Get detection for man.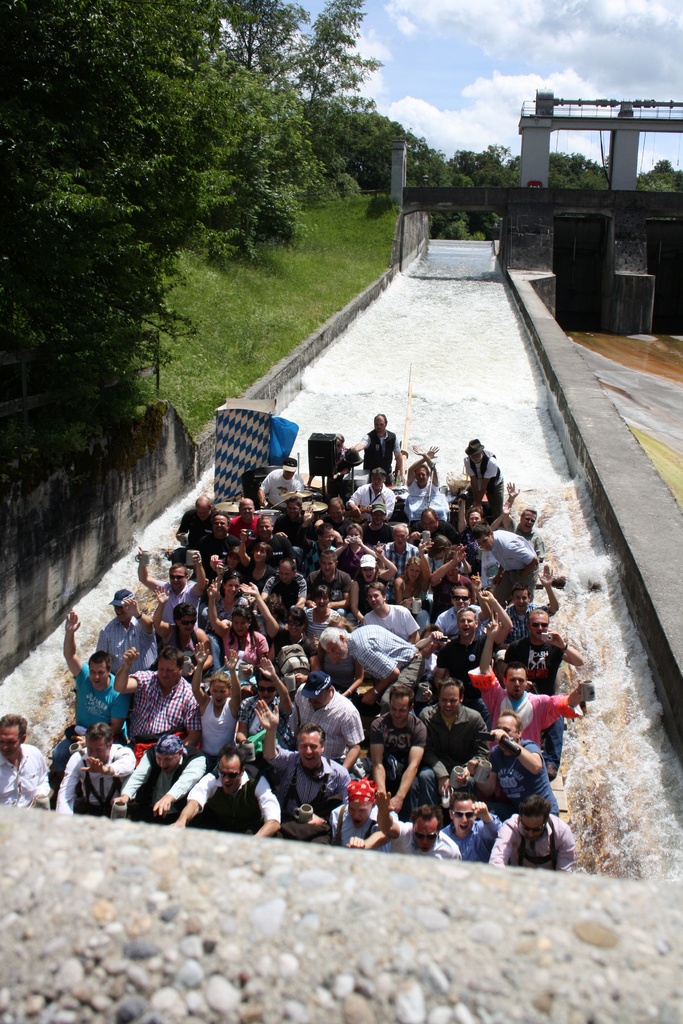
Detection: 225:497:263:540.
